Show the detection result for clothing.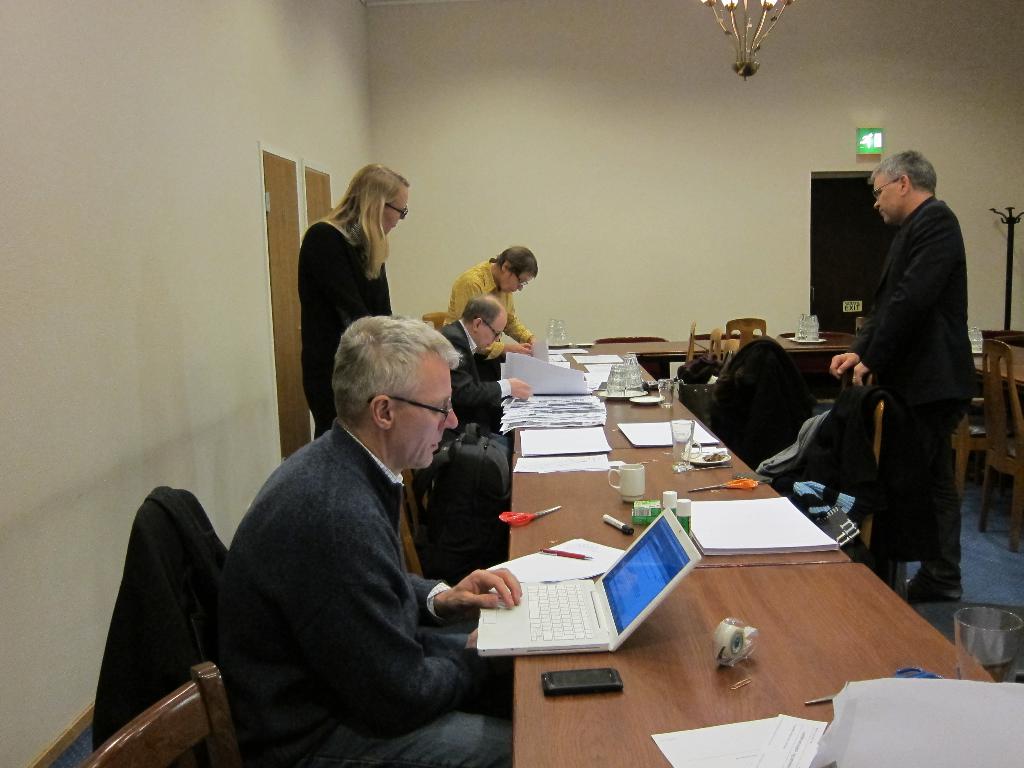
440,320,511,428.
